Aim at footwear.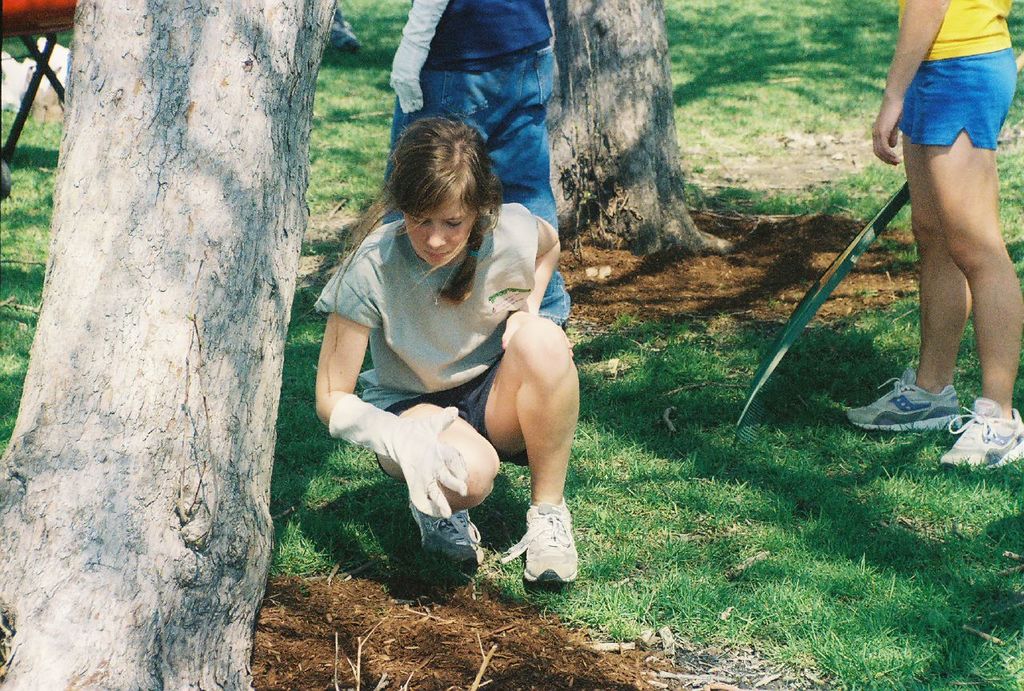
Aimed at (938, 399, 1023, 469).
